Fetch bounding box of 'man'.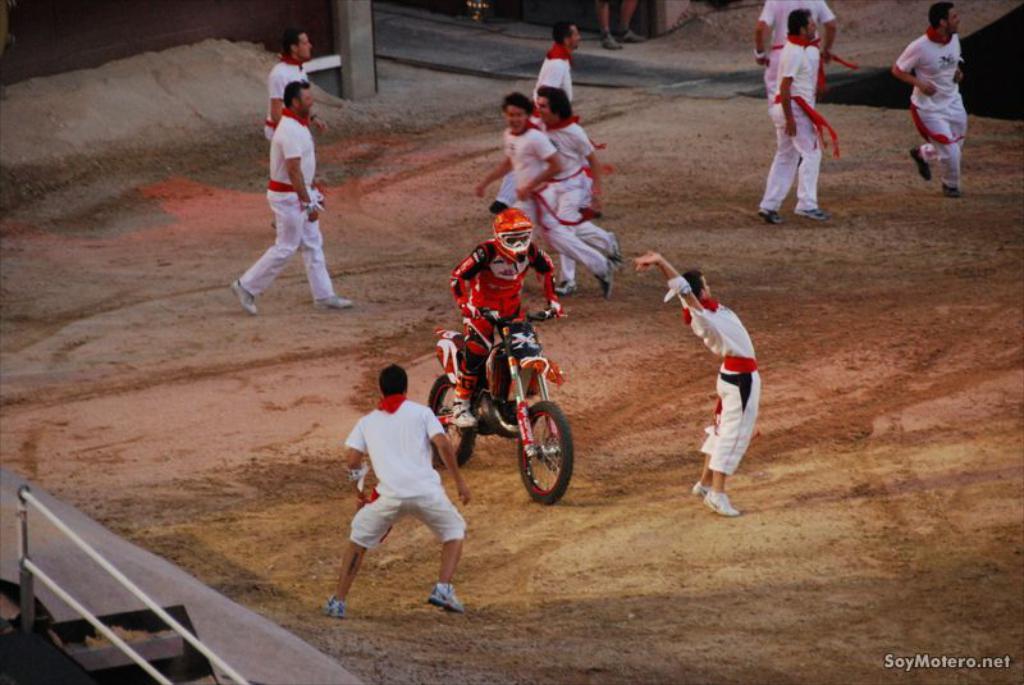
Bbox: <region>887, 0, 969, 201</region>.
